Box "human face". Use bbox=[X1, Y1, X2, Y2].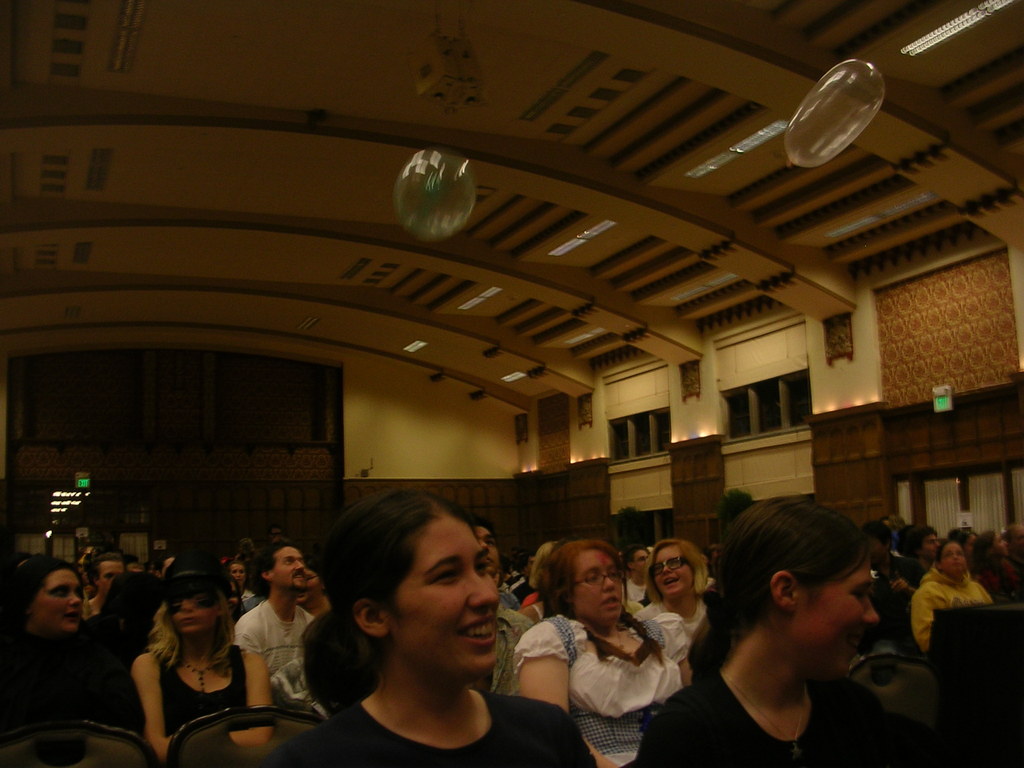
bbox=[803, 552, 880, 676].
